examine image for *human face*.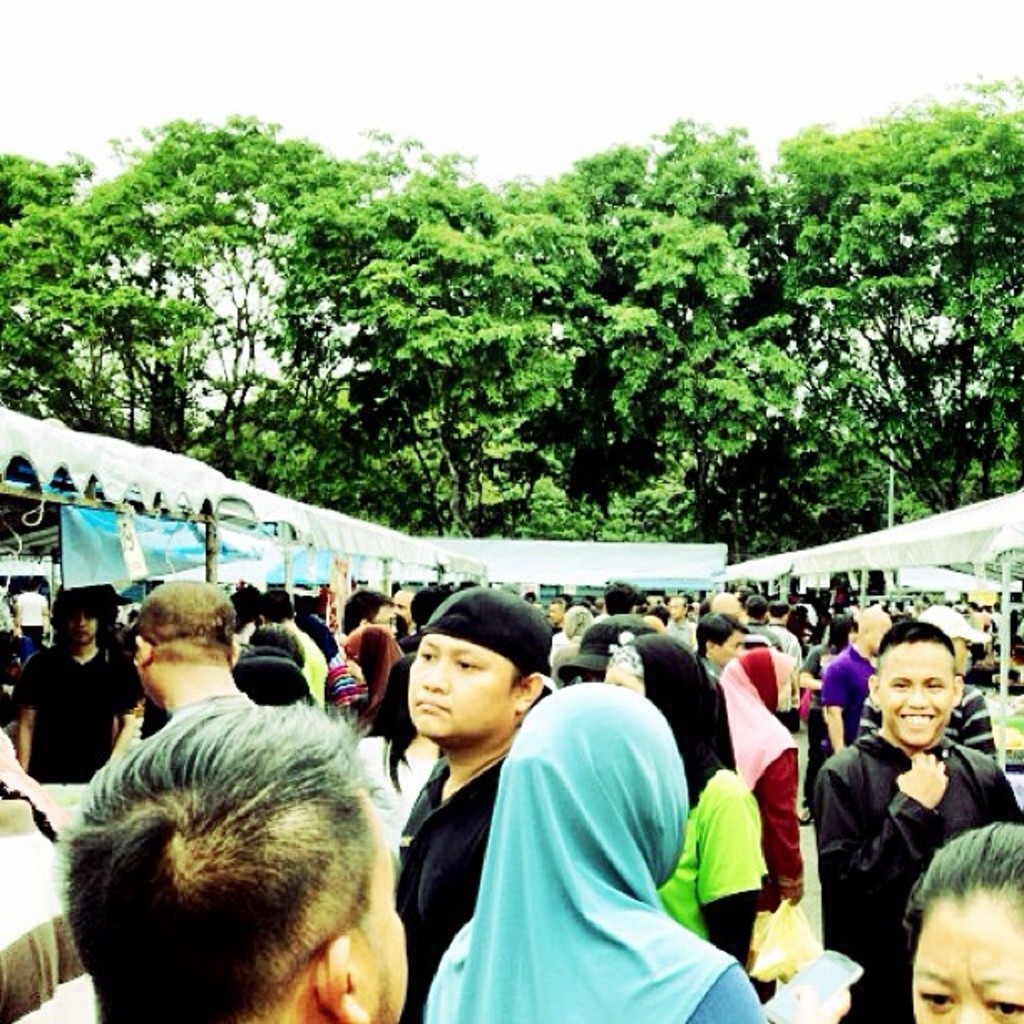
Examination result: bbox=(547, 601, 566, 622).
